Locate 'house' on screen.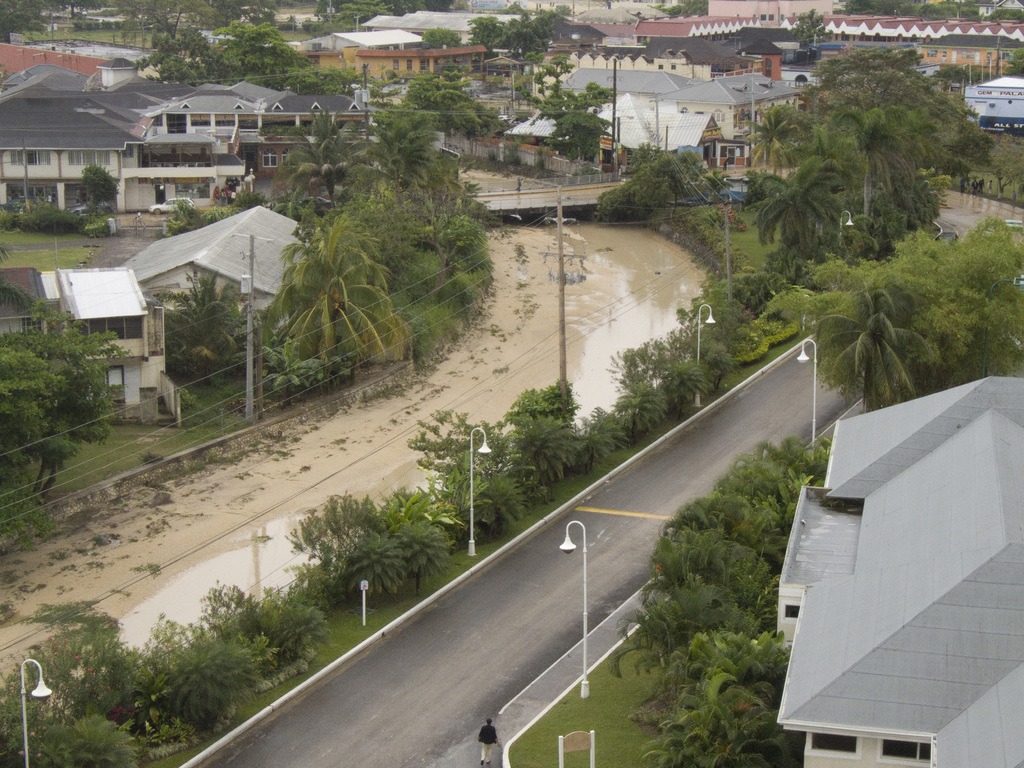
On screen at <bbox>5, 264, 173, 425</bbox>.
